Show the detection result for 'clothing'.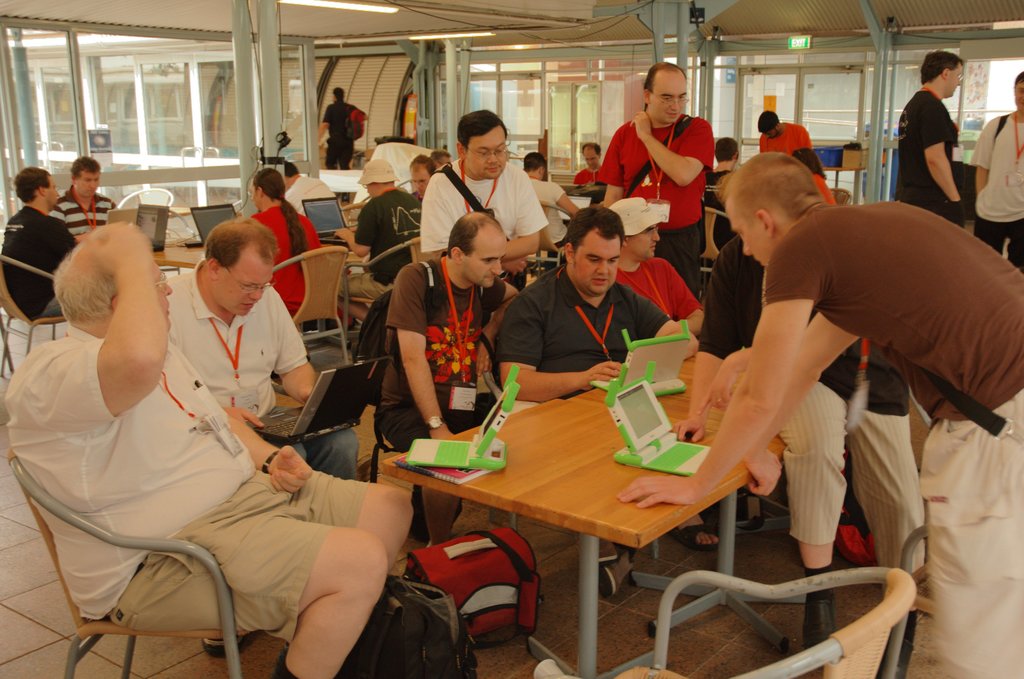
337 184 421 301.
